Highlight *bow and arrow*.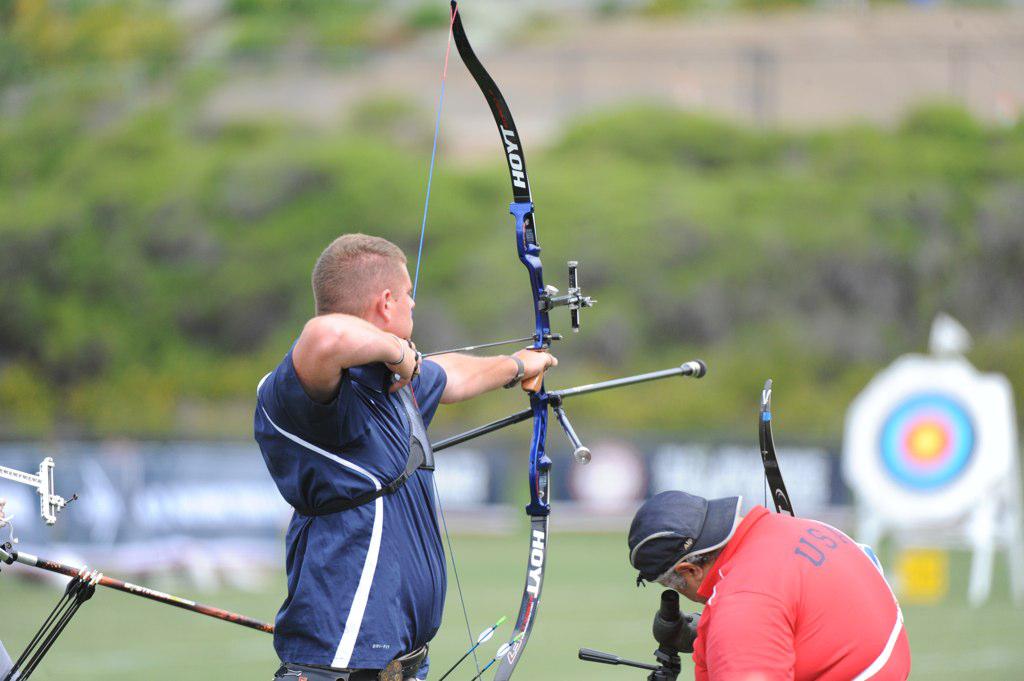
Highlighted region: detection(405, 0, 707, 680).
